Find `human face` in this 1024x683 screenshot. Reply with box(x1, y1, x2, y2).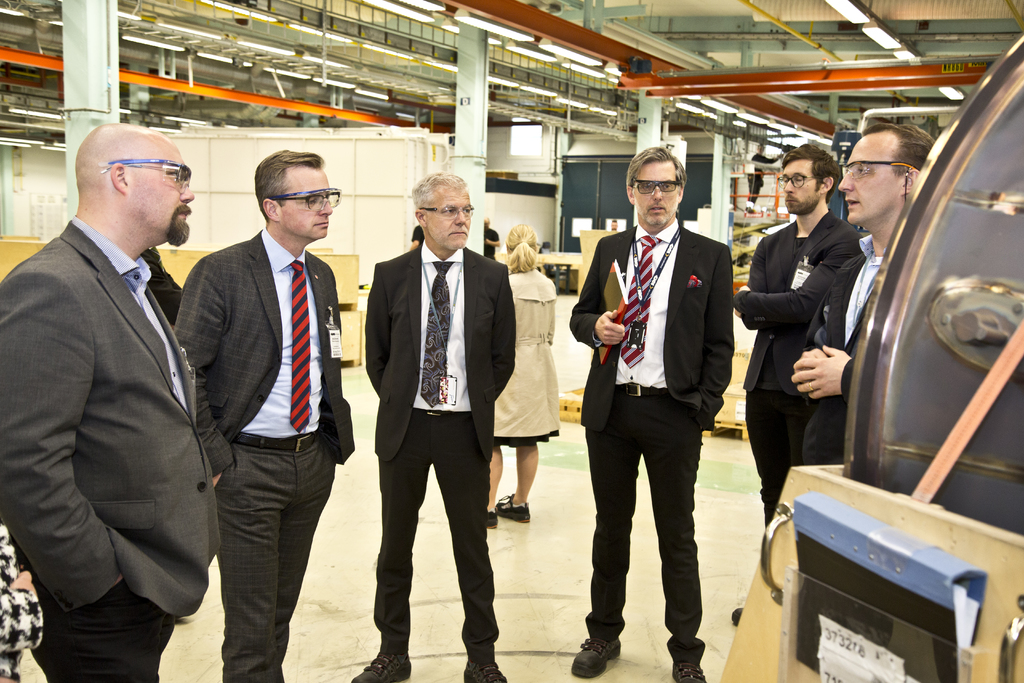
box(782, 158, 824, 214).
